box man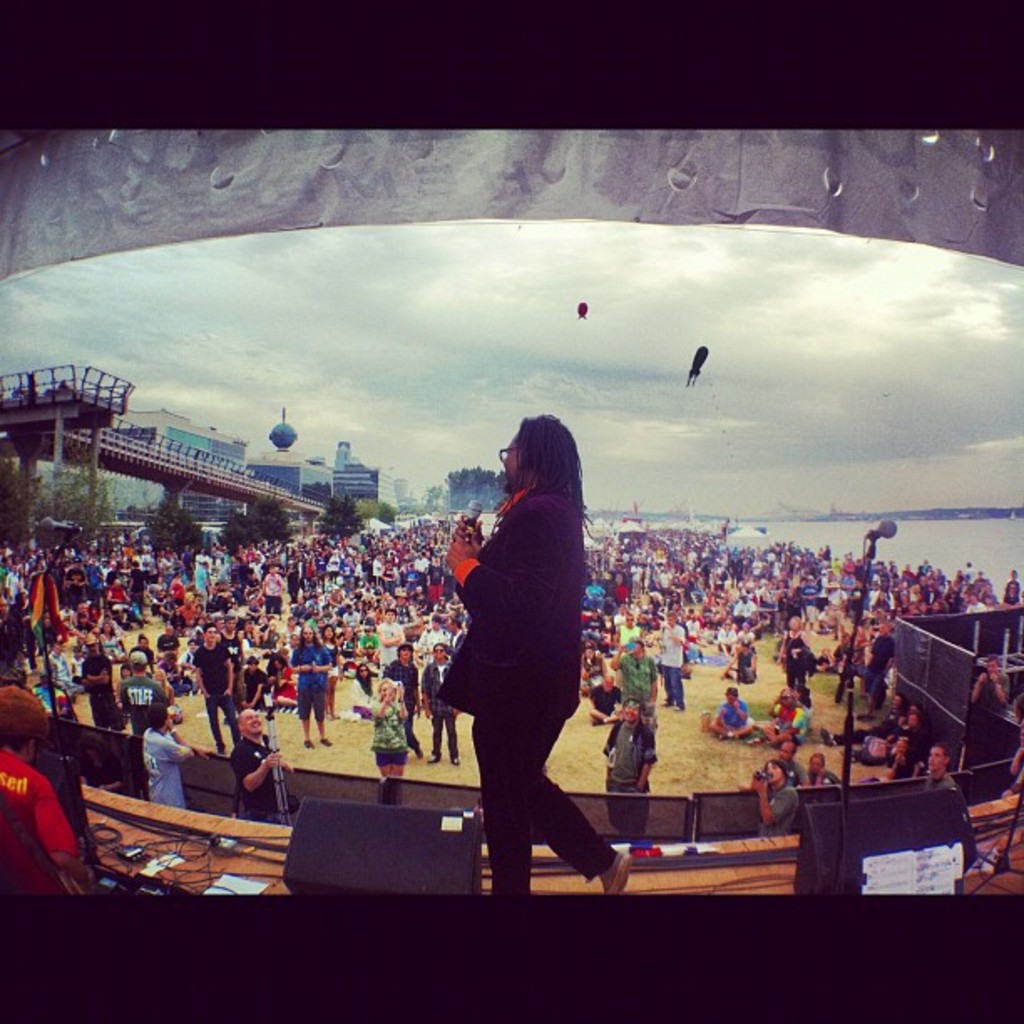
select_region(917, 743, 962, 791)
